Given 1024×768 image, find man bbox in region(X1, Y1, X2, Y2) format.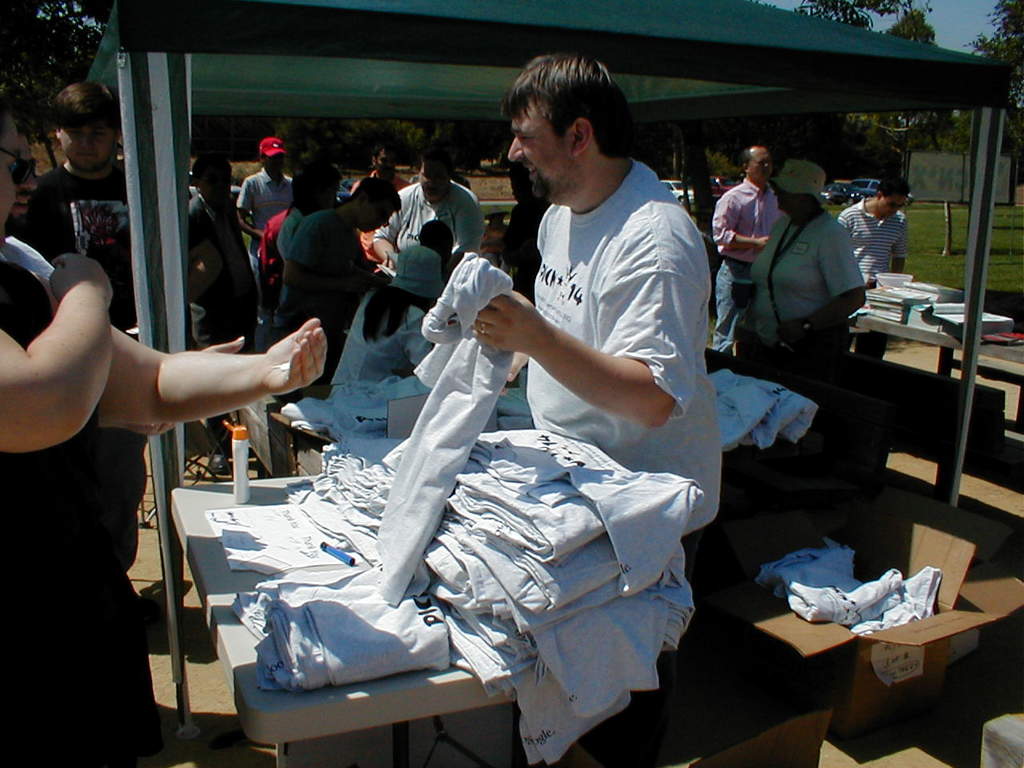
region(231, 127, 301, 298).
